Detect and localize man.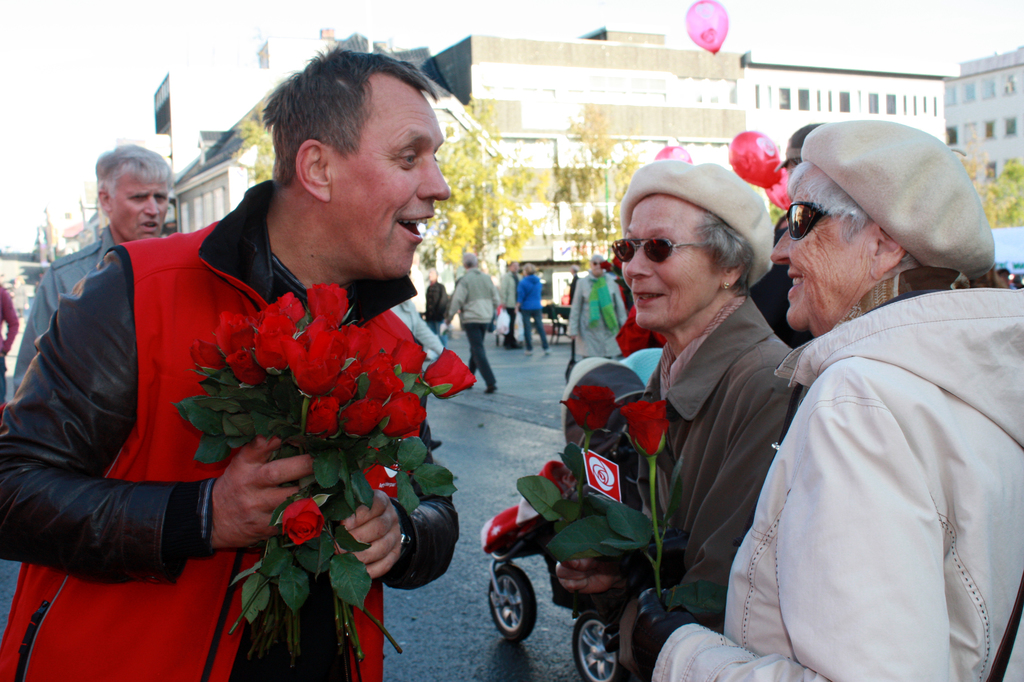
Localized at 9/138/172/399.
